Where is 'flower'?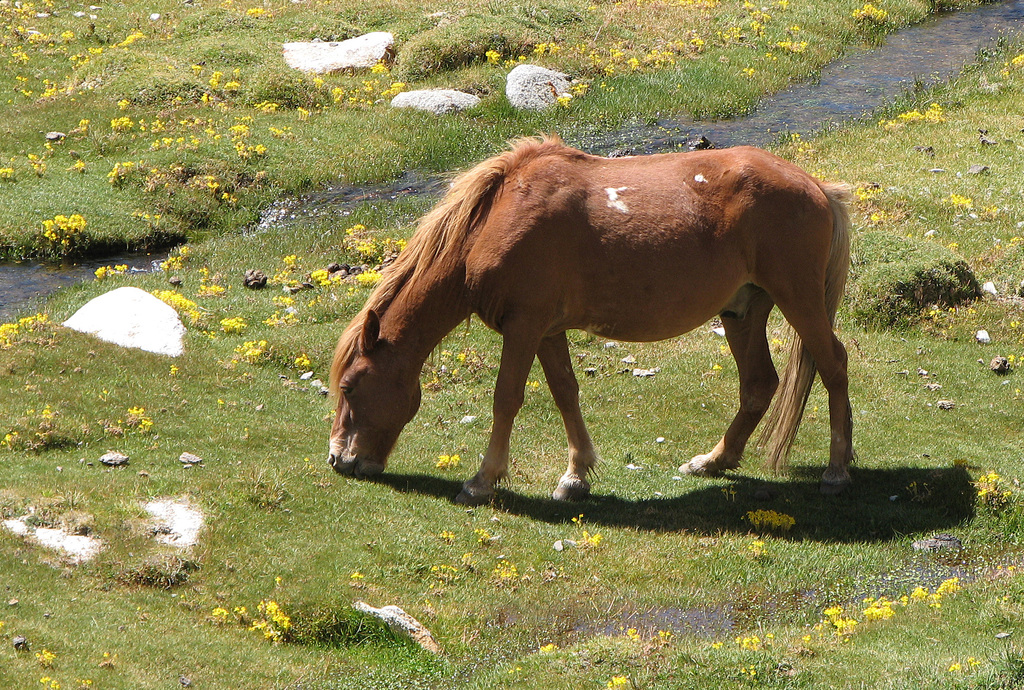
bbox(535, 39, 564, 54).
